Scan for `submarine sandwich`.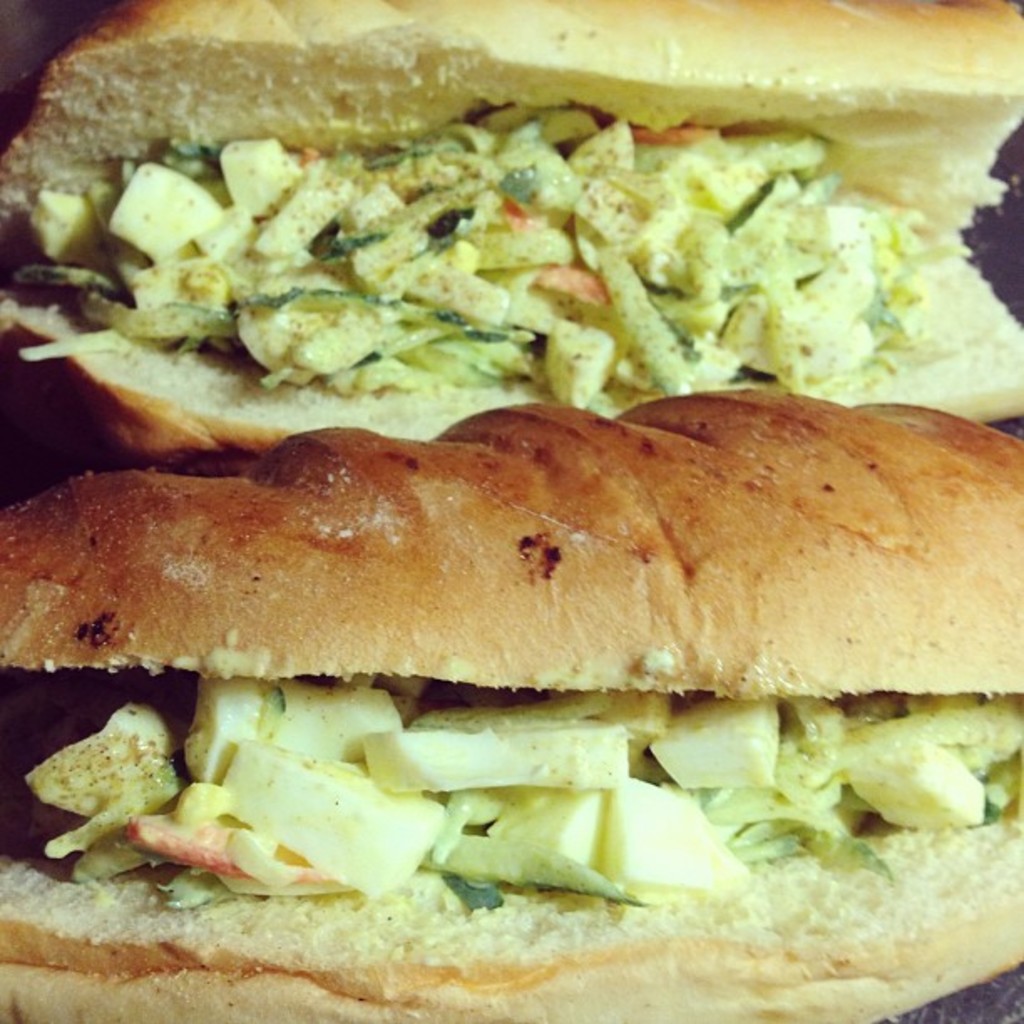
Scan result: select_region(0, 392, 1022, 1022).
